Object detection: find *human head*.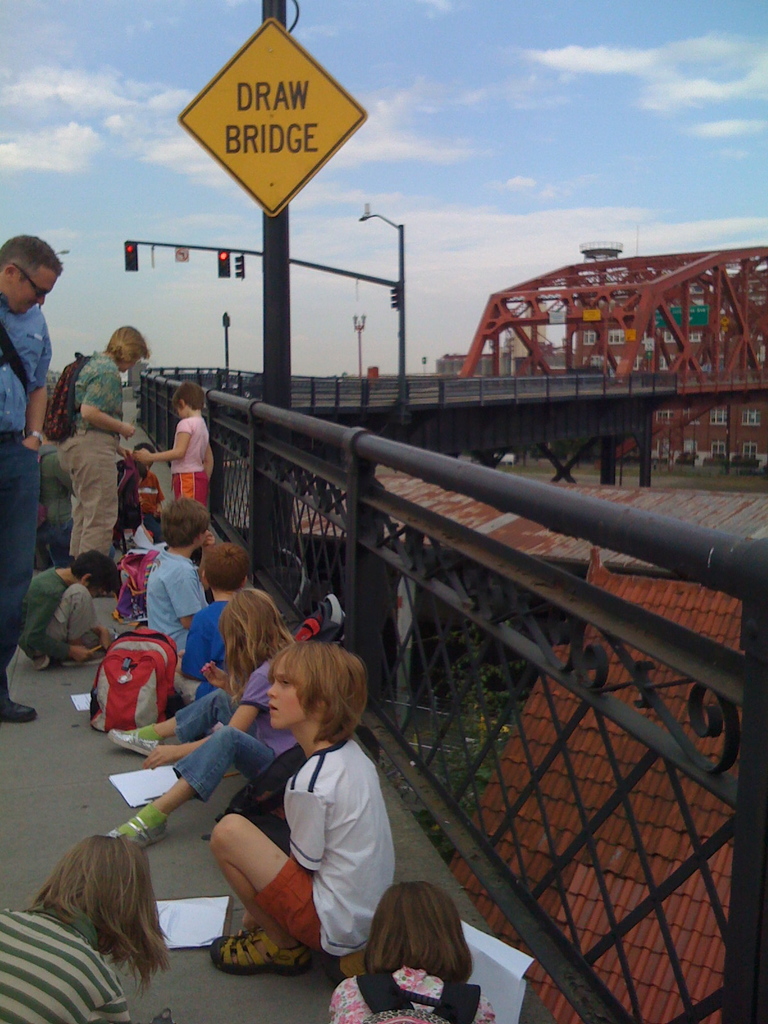
[67, 547, 122, 603].
